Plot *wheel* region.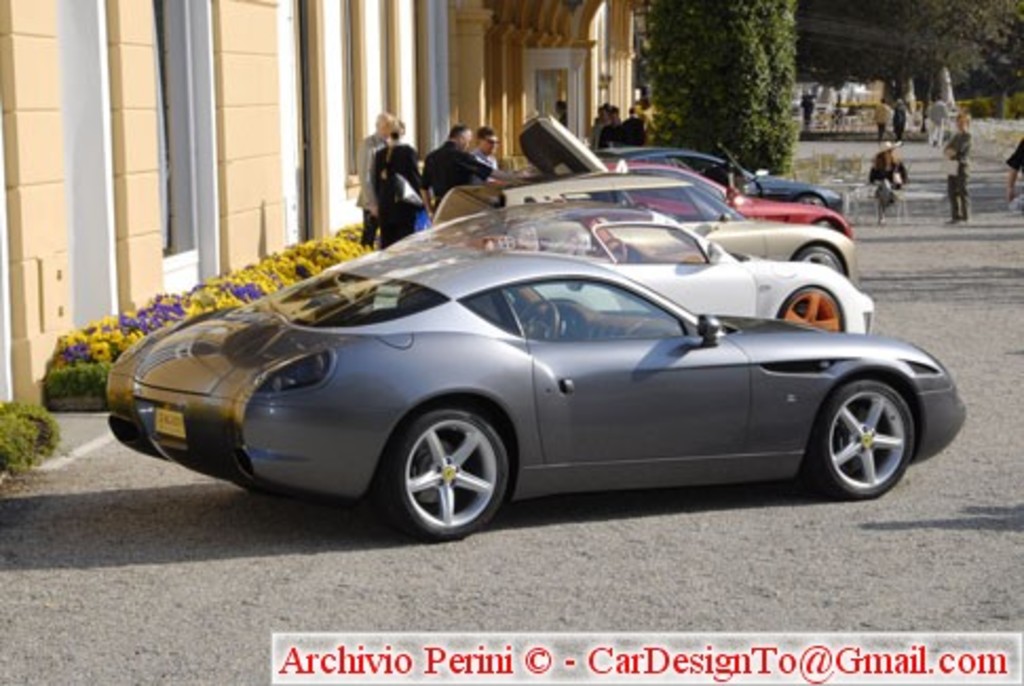
Plotted at [779,281,847,338].
